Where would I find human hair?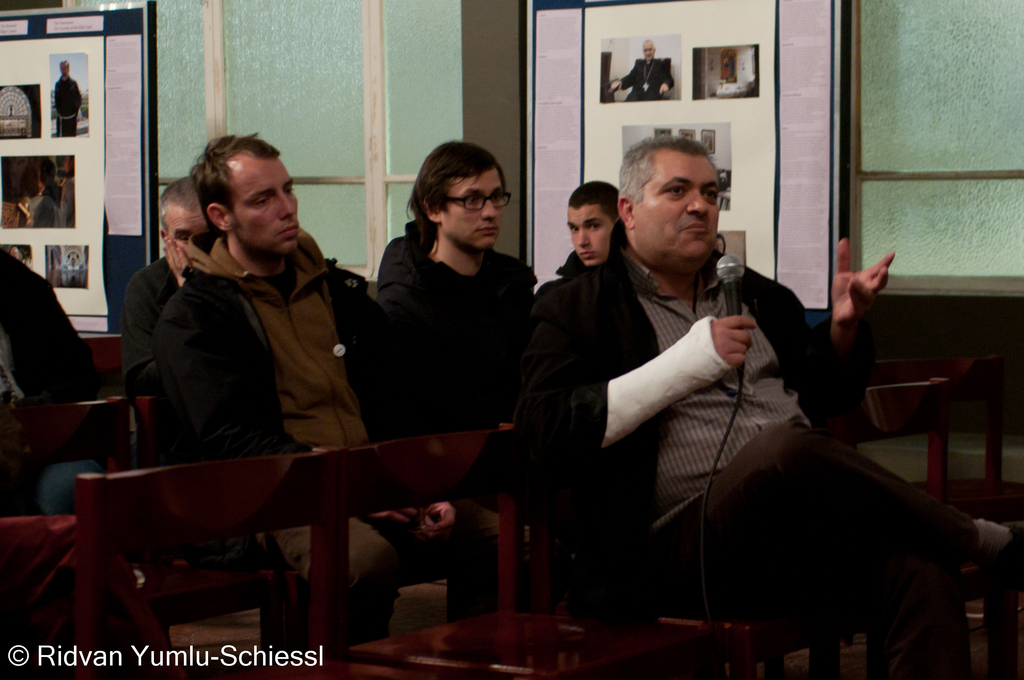
At <region>159, 177, 204, 229</region>.
